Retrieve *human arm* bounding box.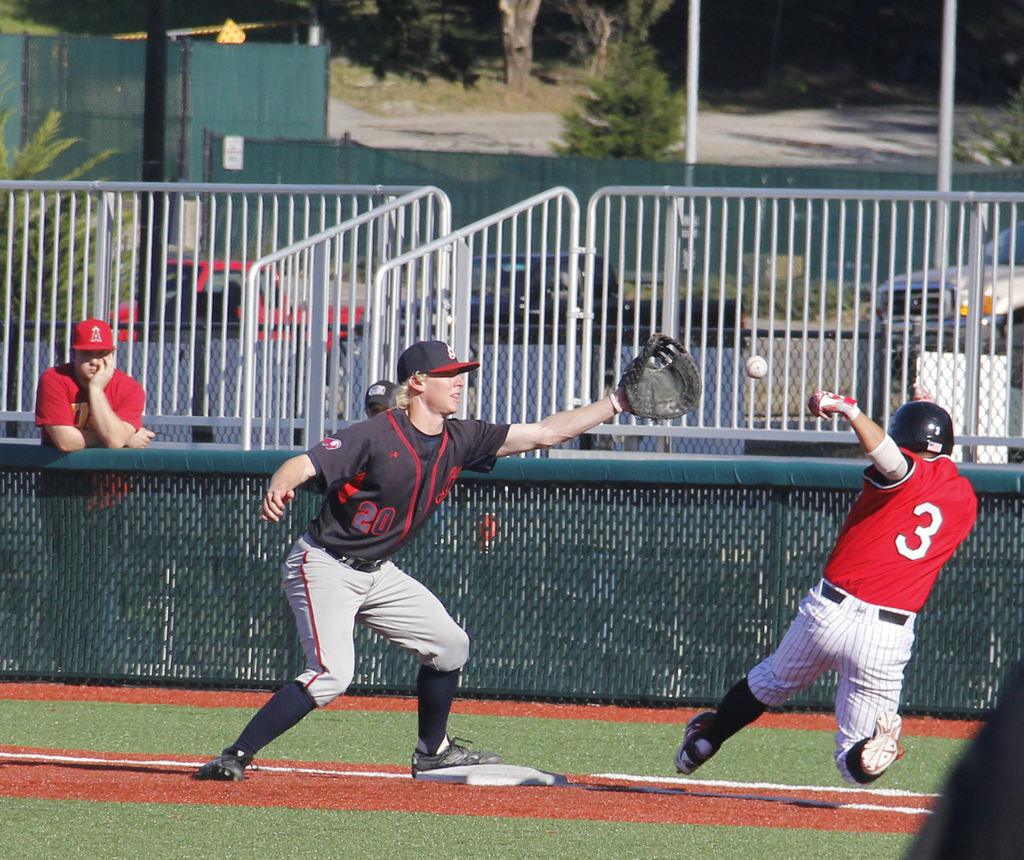
Bounding box: [x1=28, y1=364, x2=162, y2=455].
